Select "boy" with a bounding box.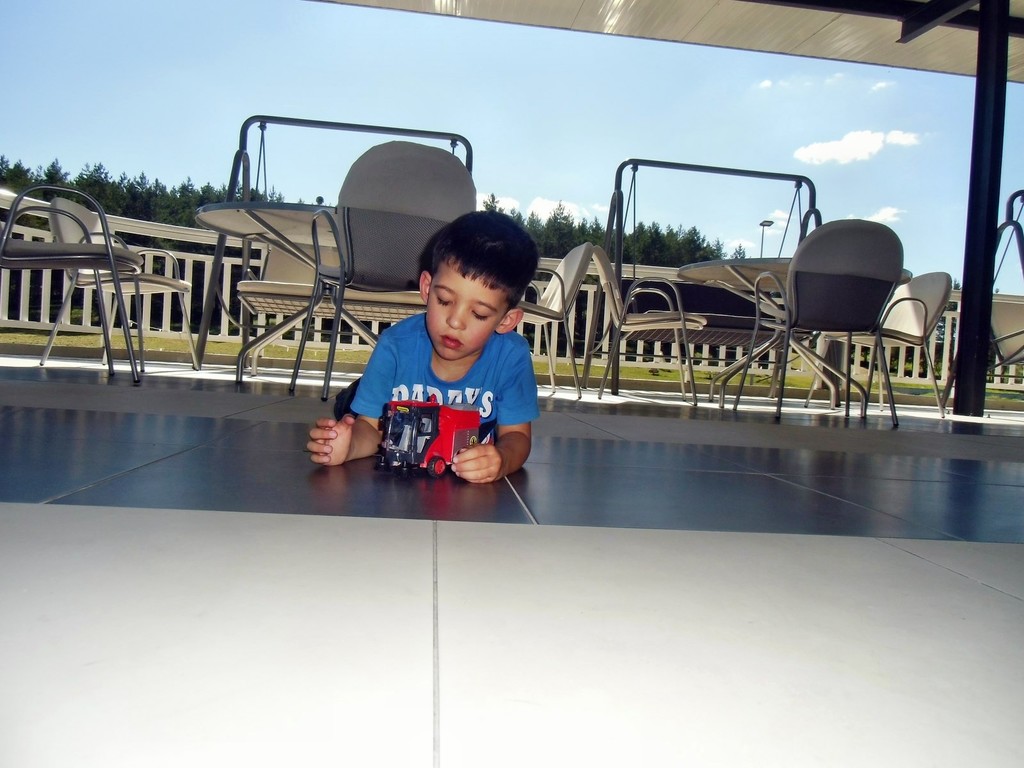
{"x1": 318, "y1": 209, "x2": 542, "y2": 504}.
